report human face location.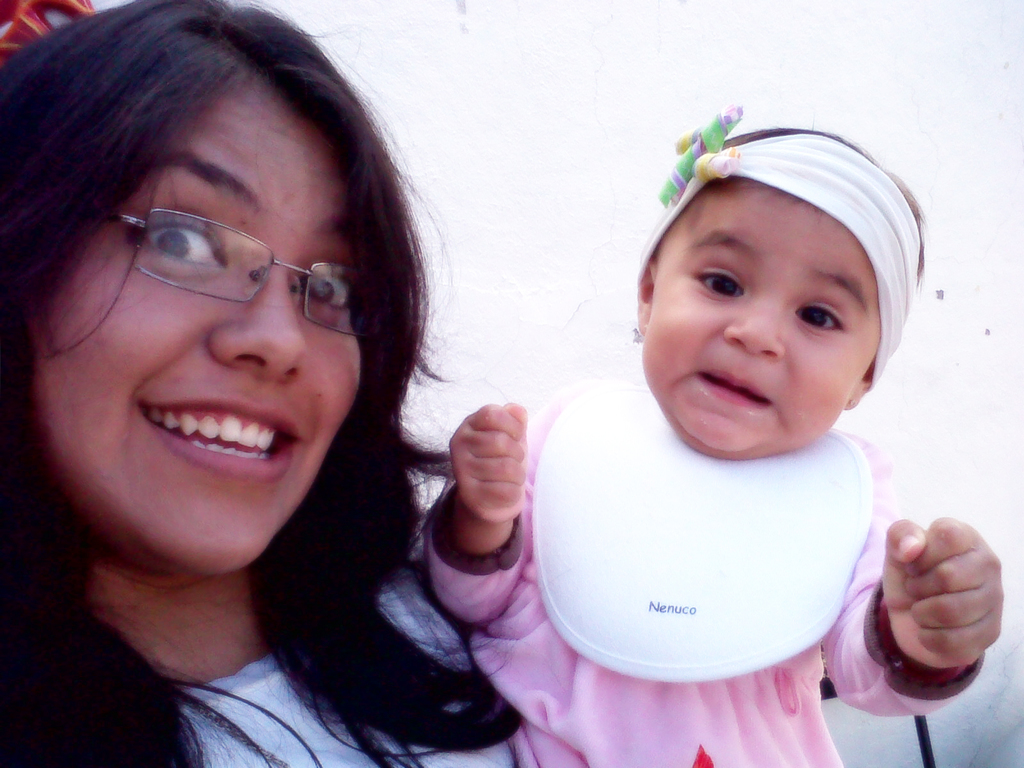
Report: (644,179,877,457).
